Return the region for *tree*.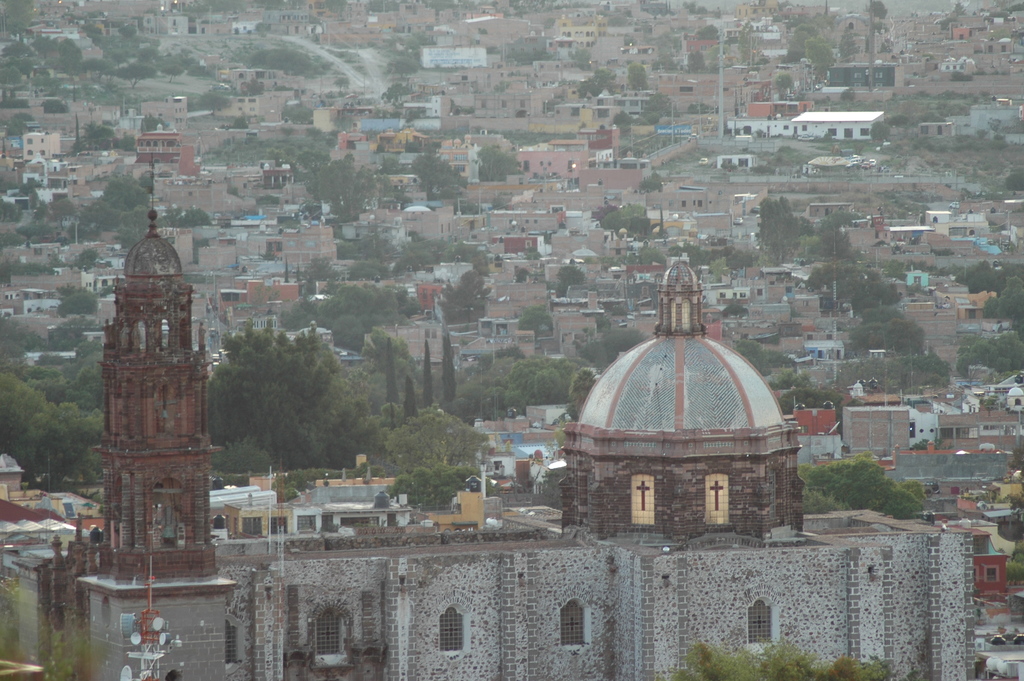
bbox=(638, 171, 664, 192).
